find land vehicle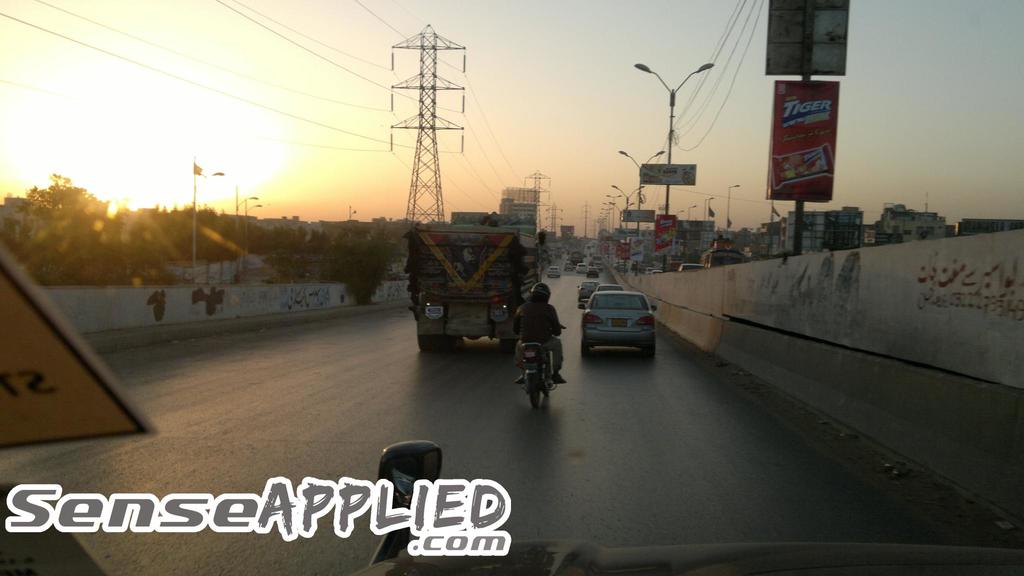
x1=390 y1=201 x2=546 y2=352
